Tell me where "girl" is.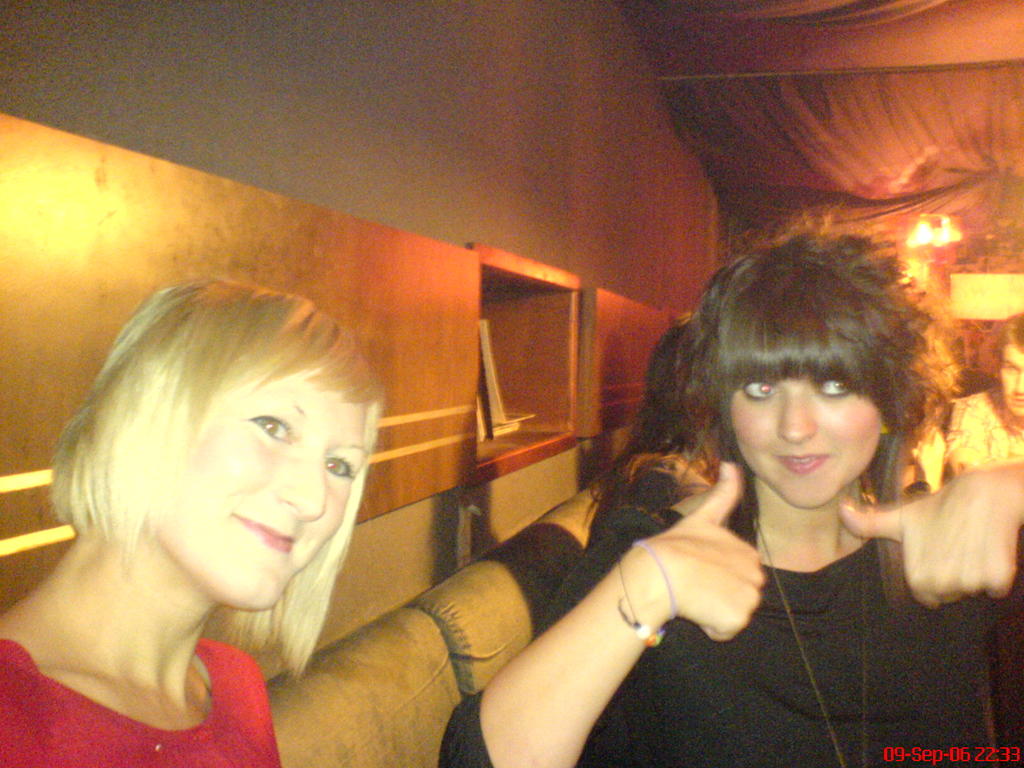
"girl" is at <box>0,266,389,767</box>.
